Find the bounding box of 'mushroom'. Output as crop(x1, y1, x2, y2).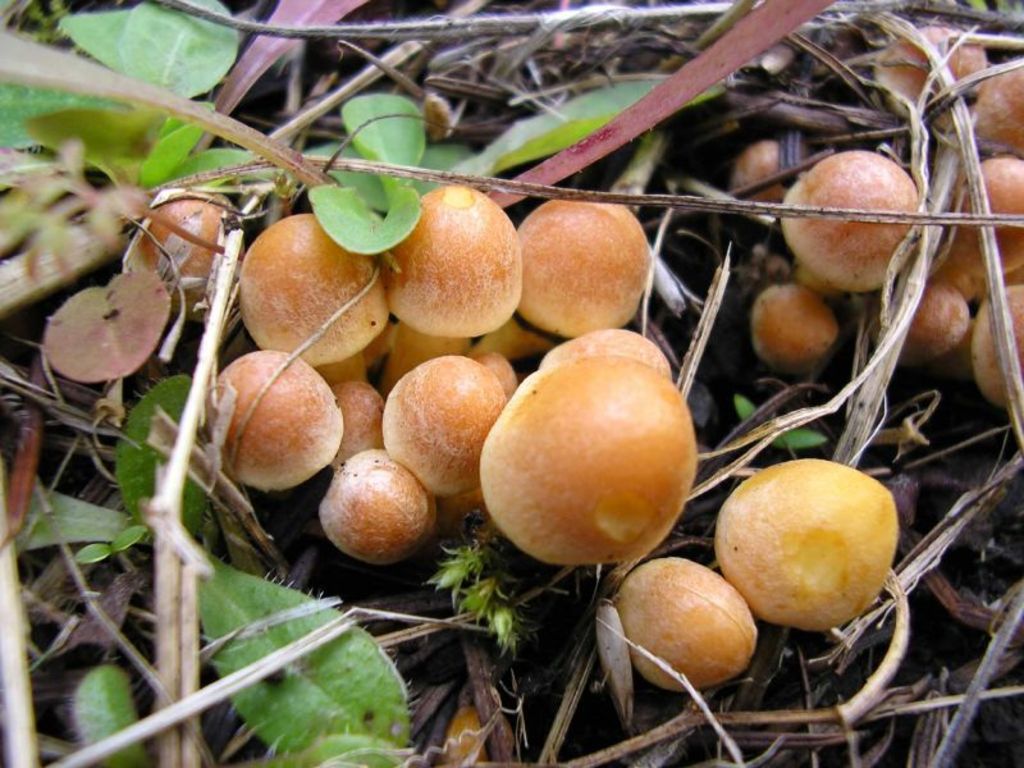
crop(618, 556, 749, 694).
